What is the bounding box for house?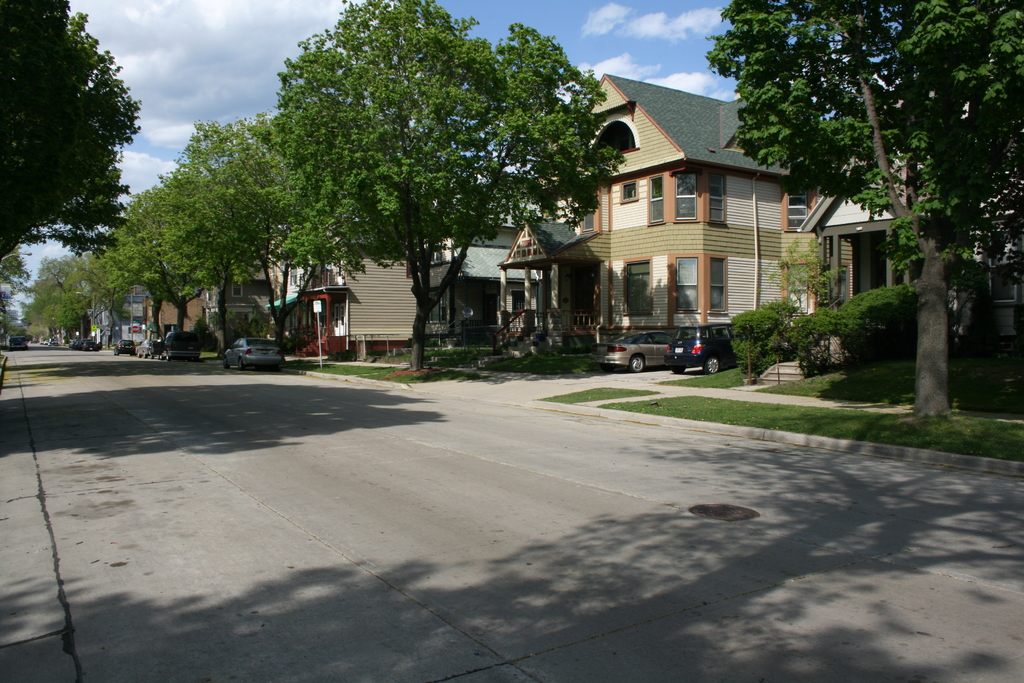
l=500, t=78, r=828, b=360.
